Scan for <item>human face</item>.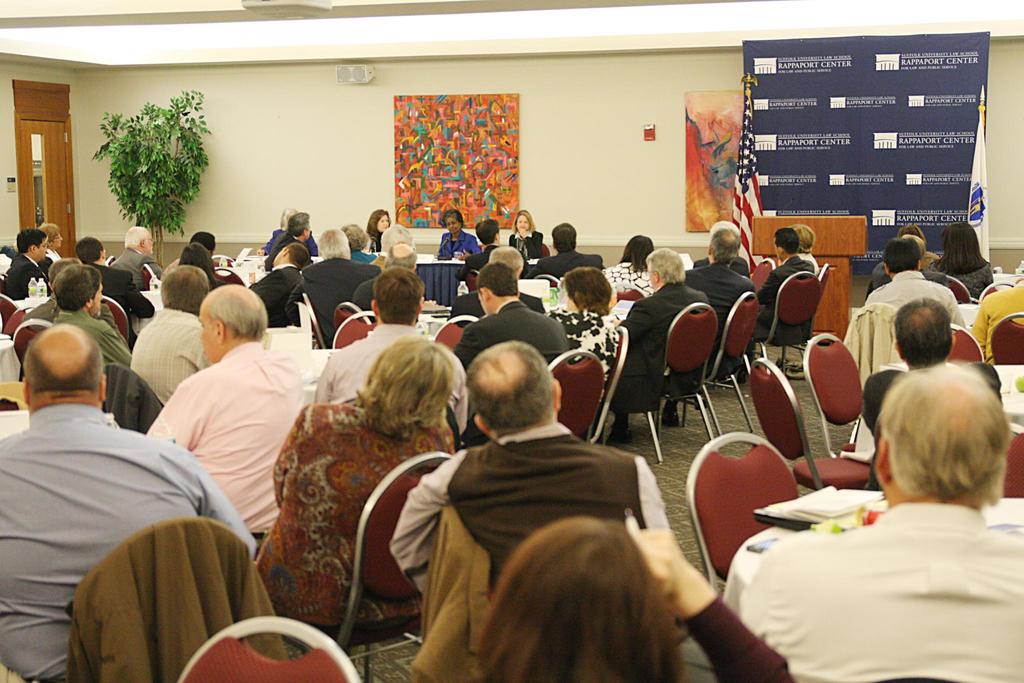
Scan result: detection(195, 307, 219, 358).
